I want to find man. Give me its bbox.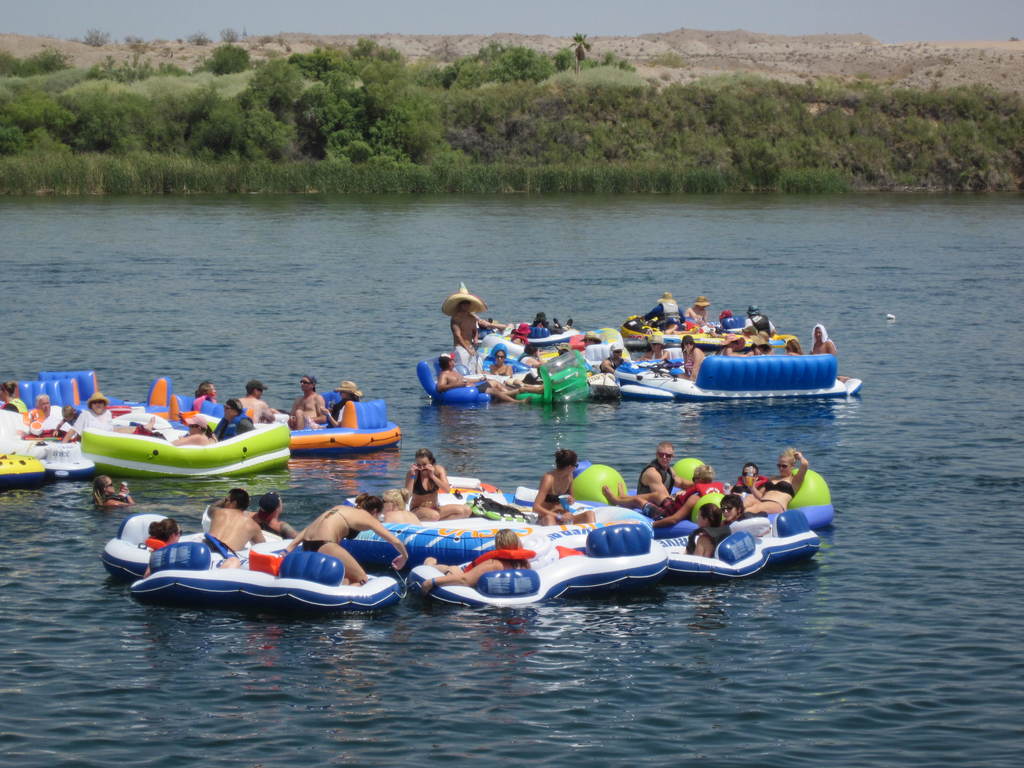
box(451, 295, 486, 378).
